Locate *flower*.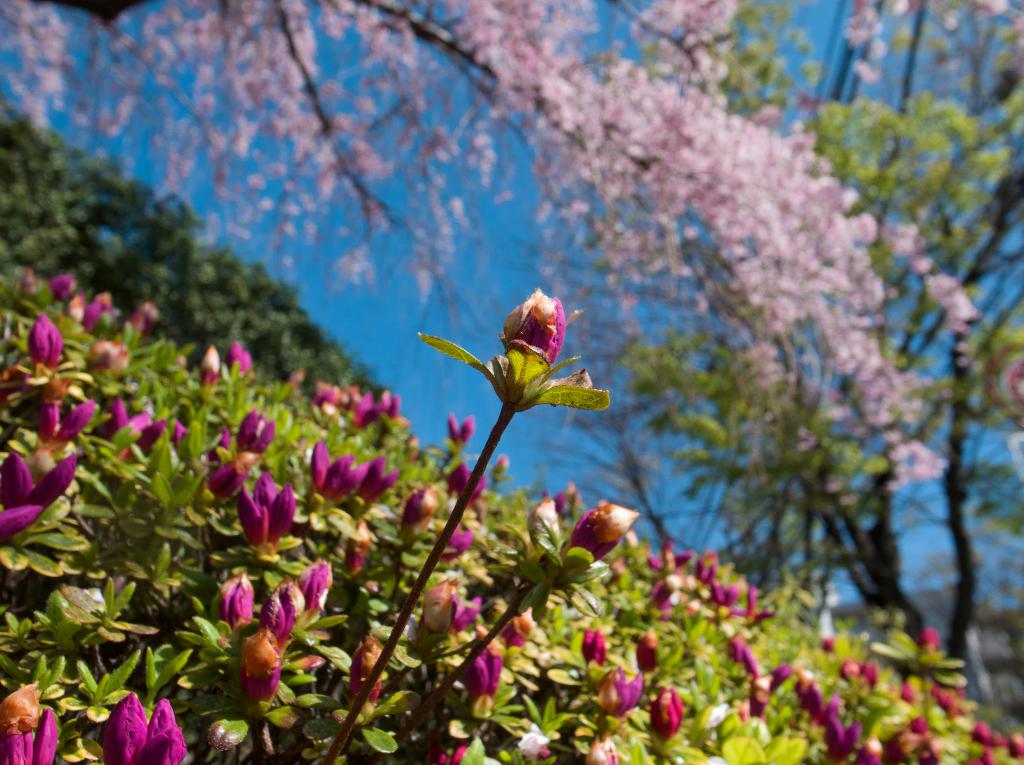
Bounding box: <bbox>310, 439, 361, 510</bbox>.
